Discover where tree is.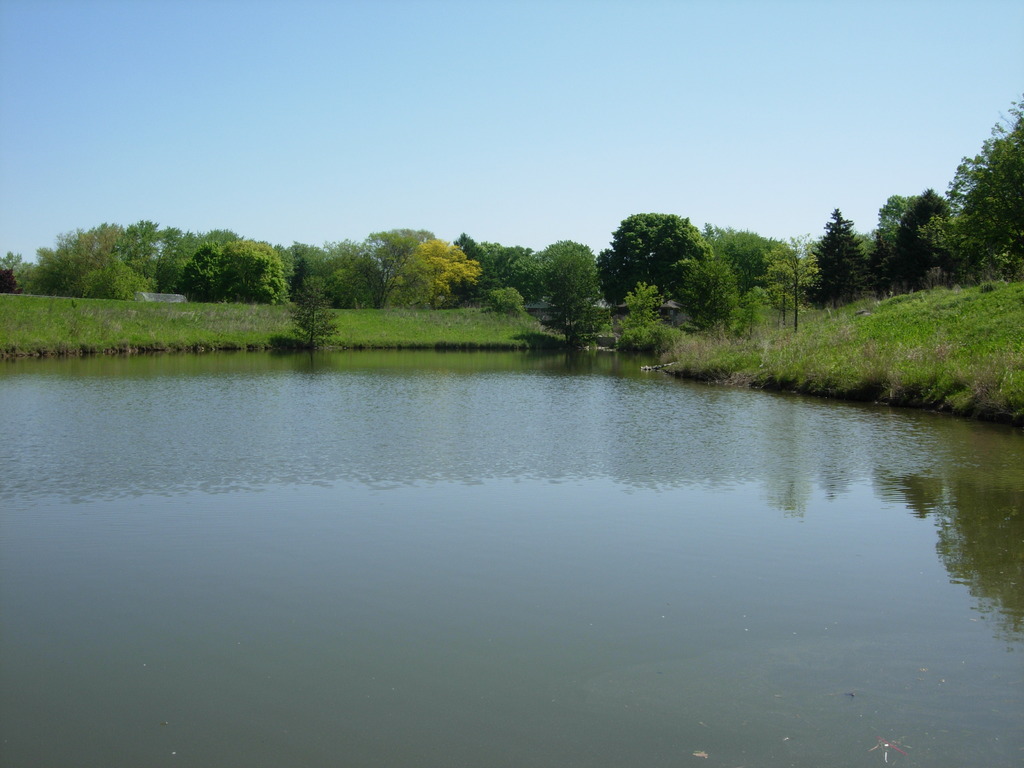
Discovered at BBox(599, 209, 718, 310).
